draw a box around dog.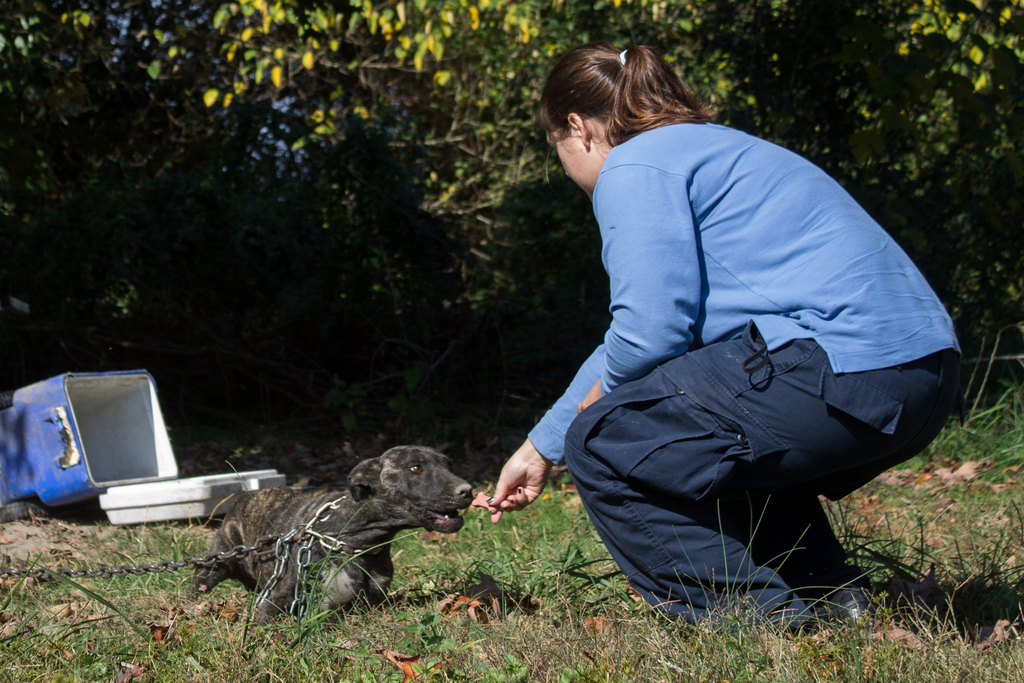
173/448/468/625.
